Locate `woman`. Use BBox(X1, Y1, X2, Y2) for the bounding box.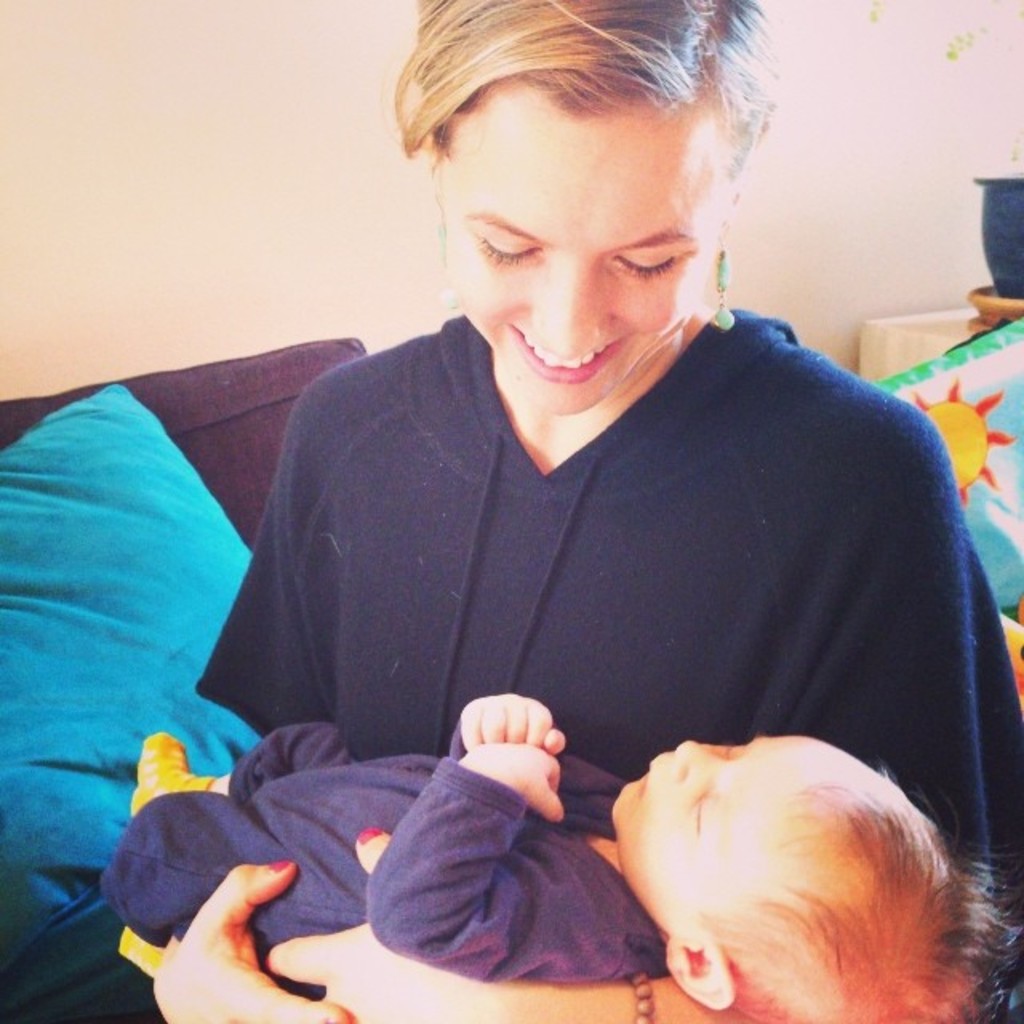
BBox(168, 10, 952, 1022).
